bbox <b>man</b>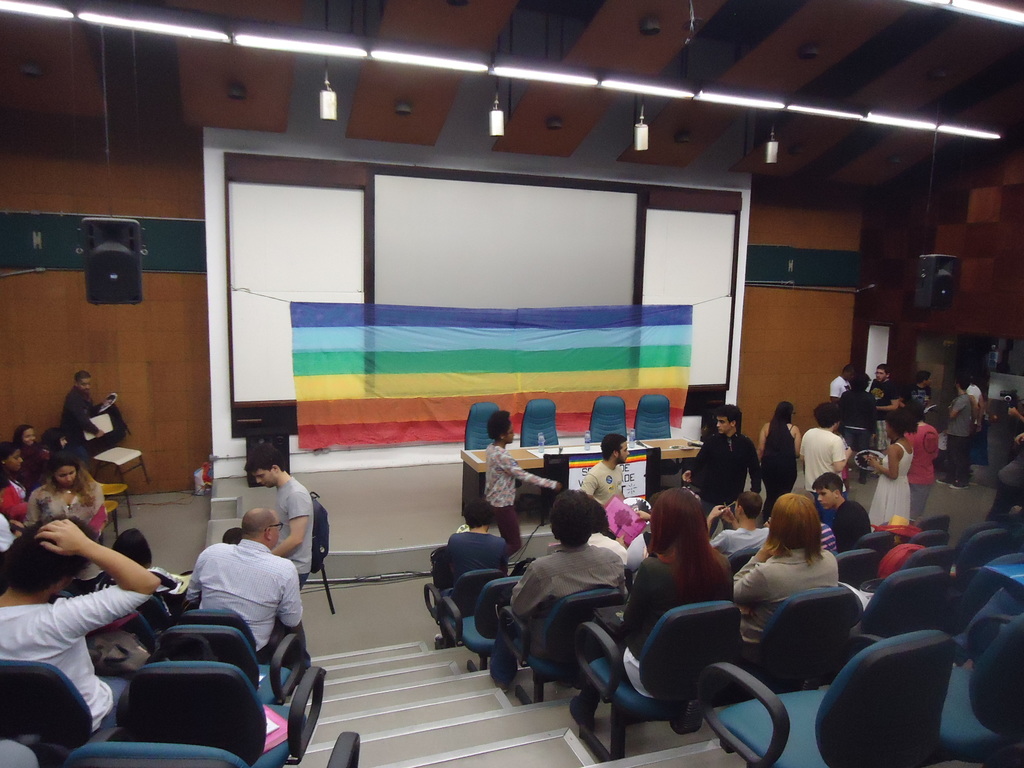
left=485, top=495, right=625, bottom=696
